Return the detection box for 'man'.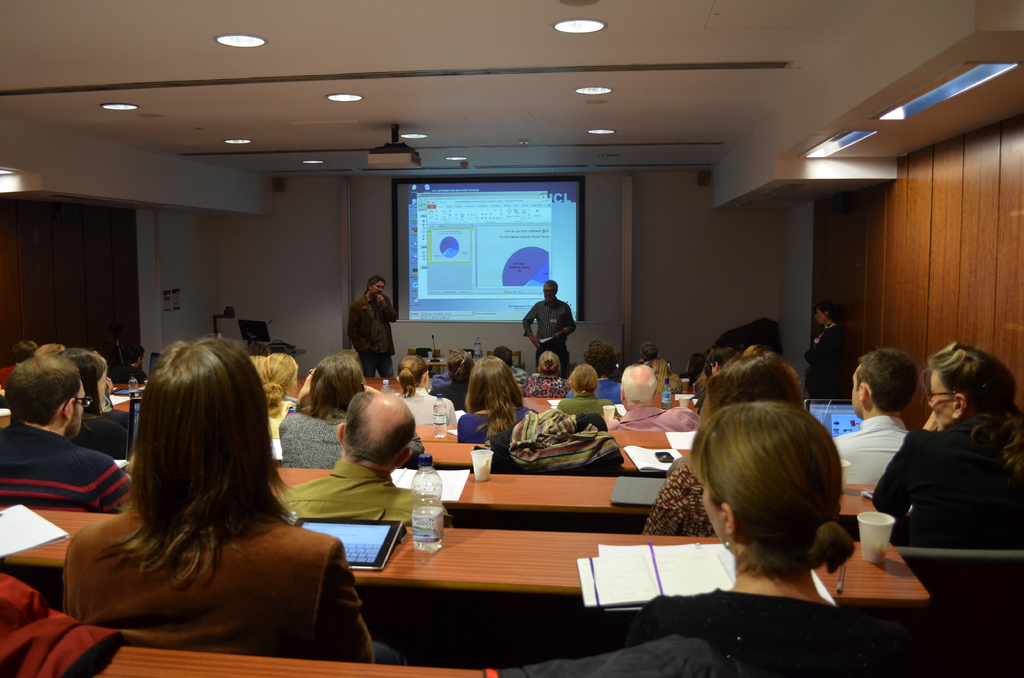
bbox=(515, 278, 575, 371).
